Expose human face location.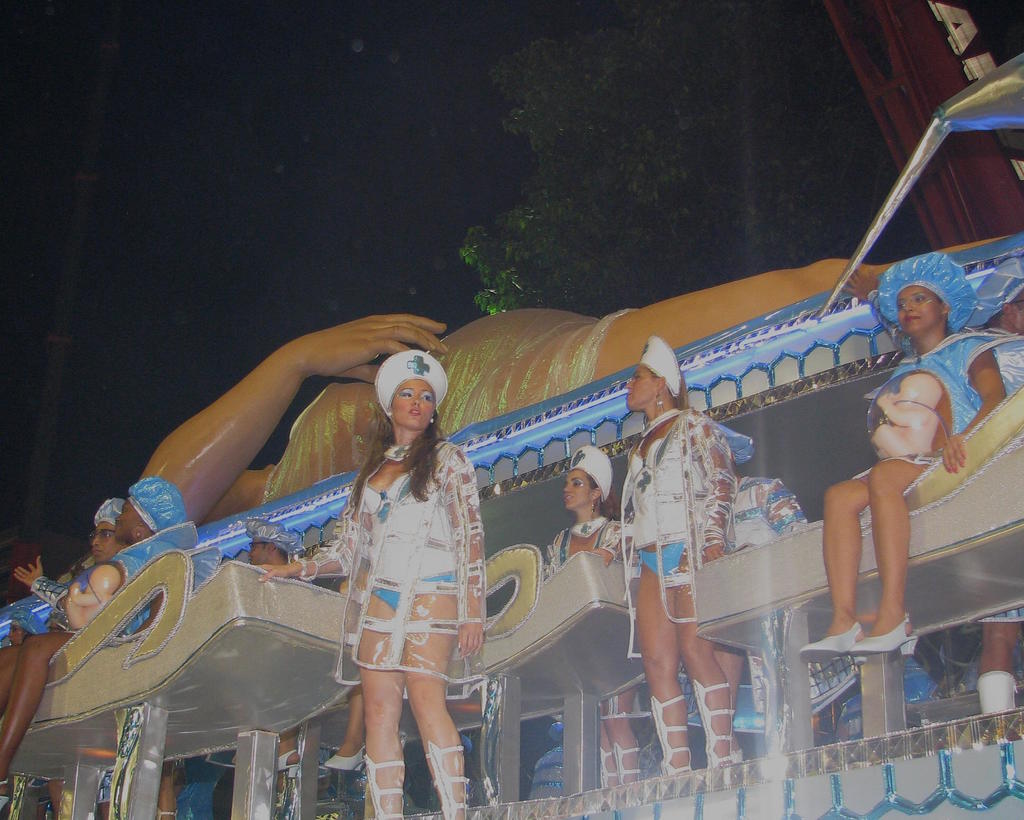
Exposed at (115,500,129,536).
